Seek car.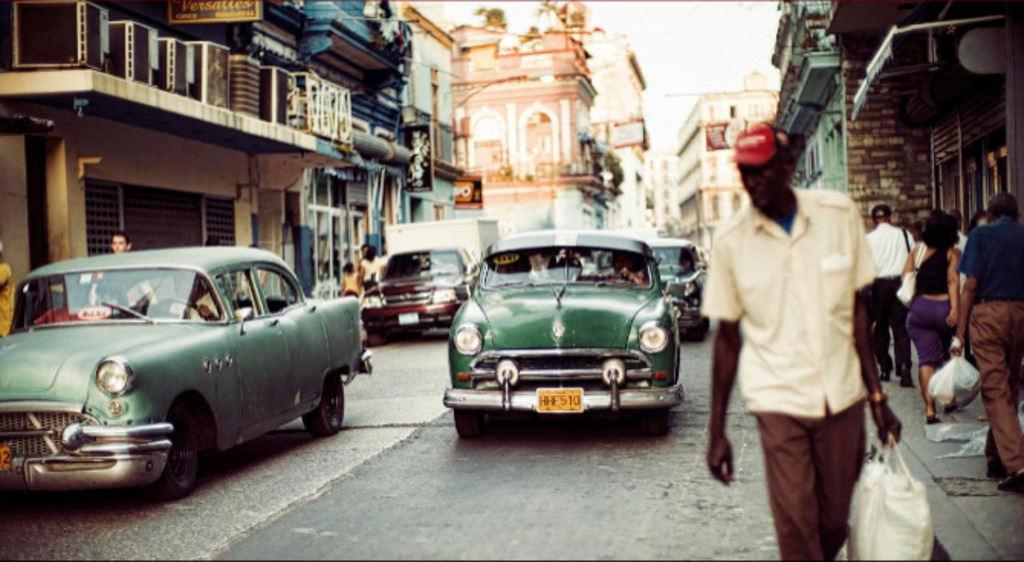
(443,231,685,438).
